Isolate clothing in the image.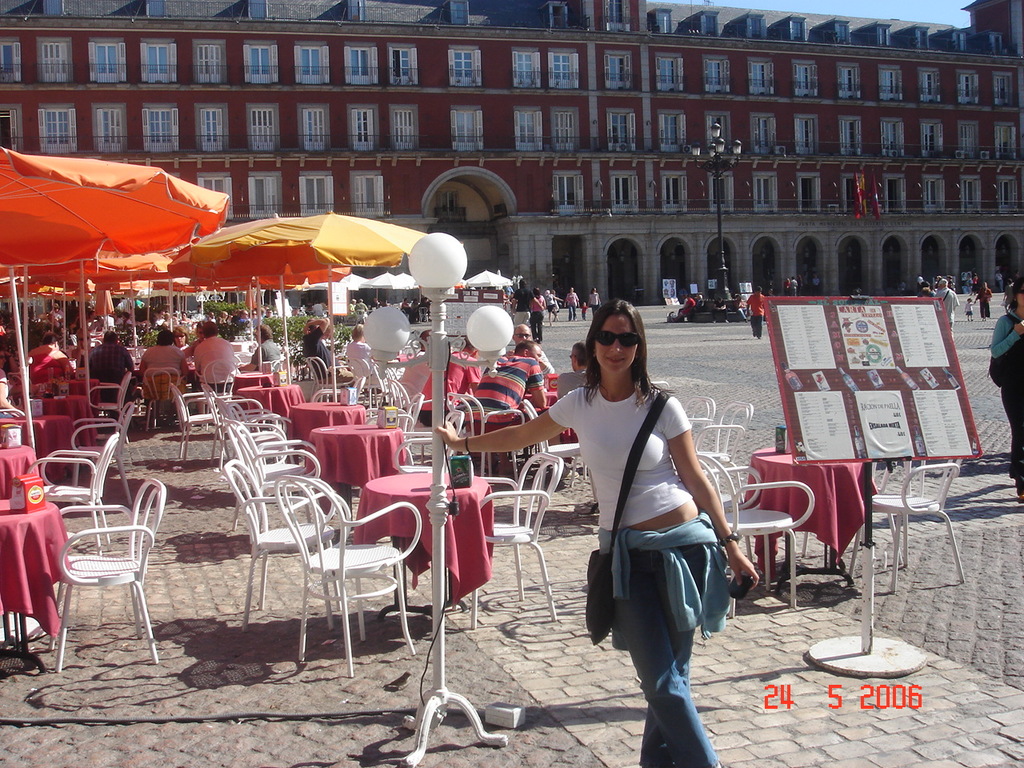
Isolated region: {"x1": 968, "y1": 301, "x2": 974, "y2": 317}.
